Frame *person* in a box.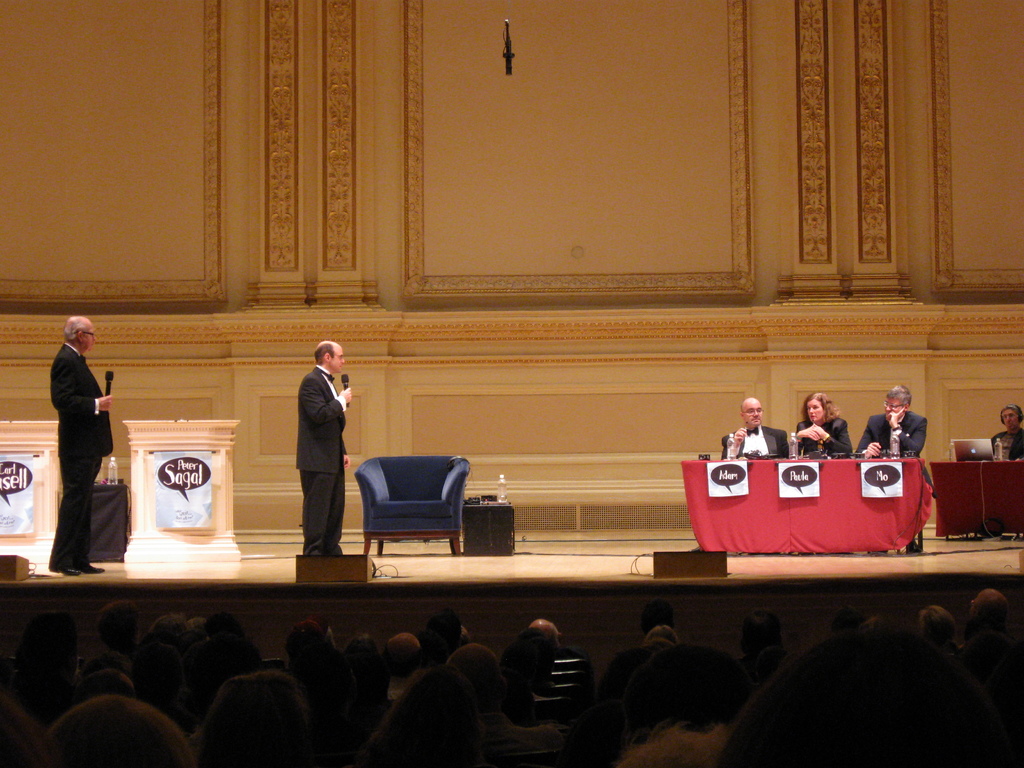
bbox=(989, 404, 1023, 466).
